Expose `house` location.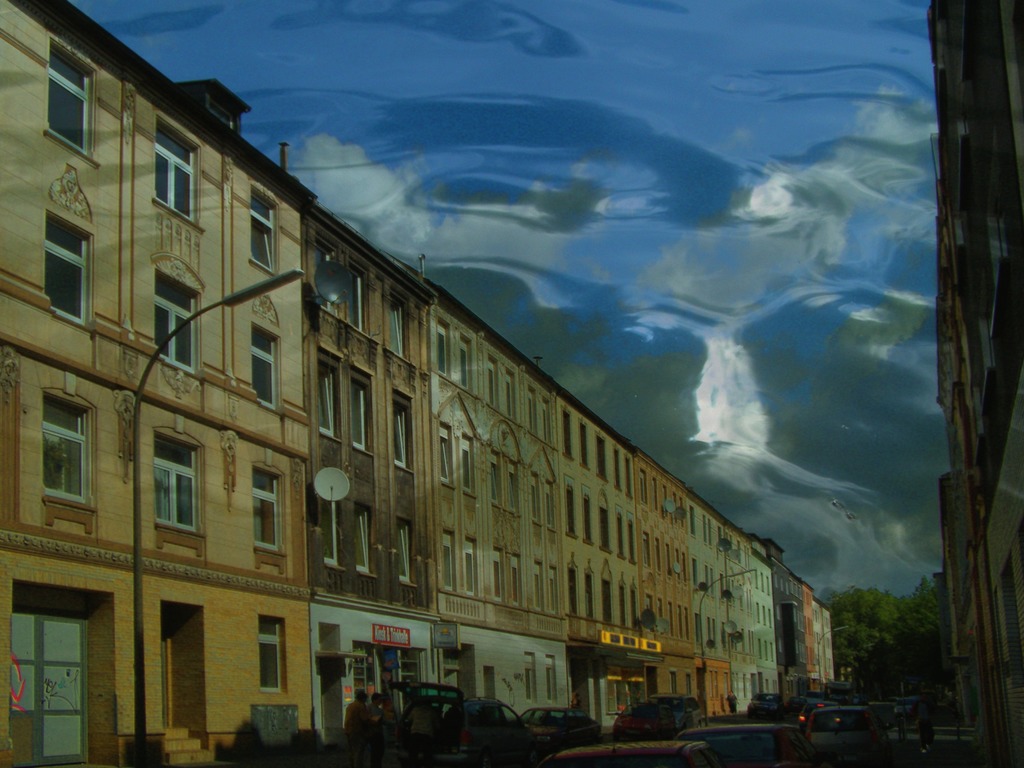
Exposed at [x1=0, y1=0, x2=321, y2=767].
